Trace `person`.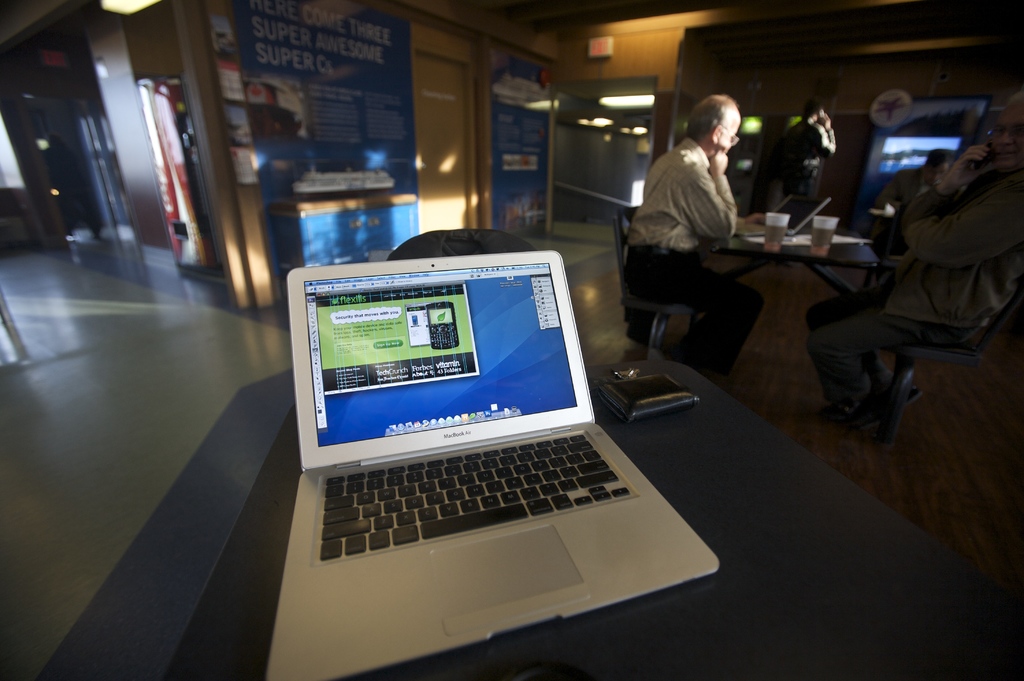
Traced to Rect(878, 144, 952, 245).
